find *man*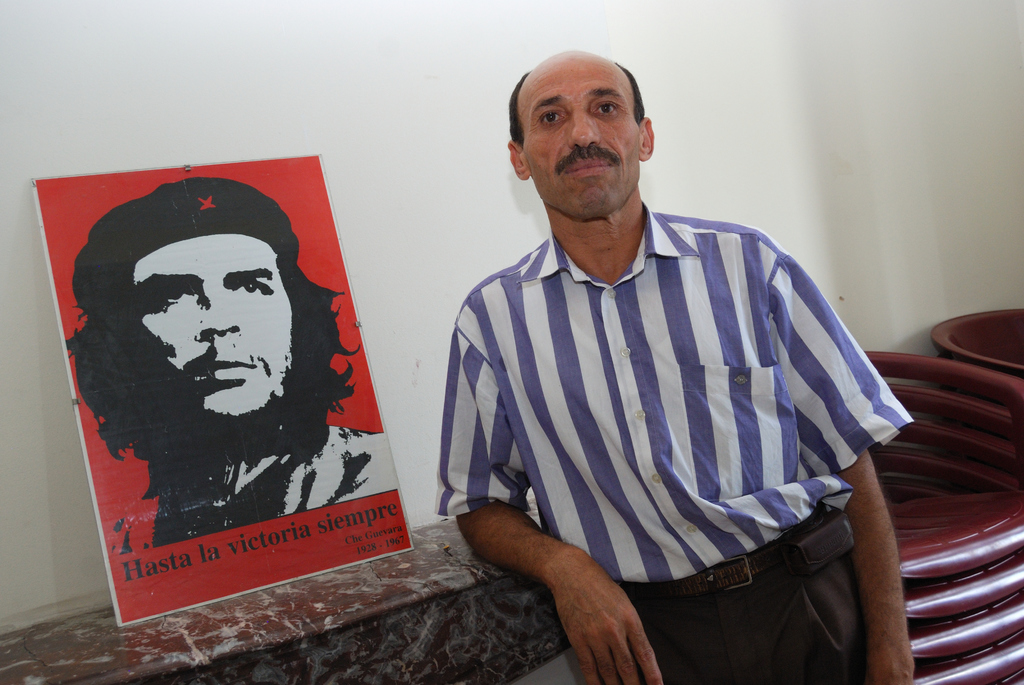
[62, 204, 369, 576]
